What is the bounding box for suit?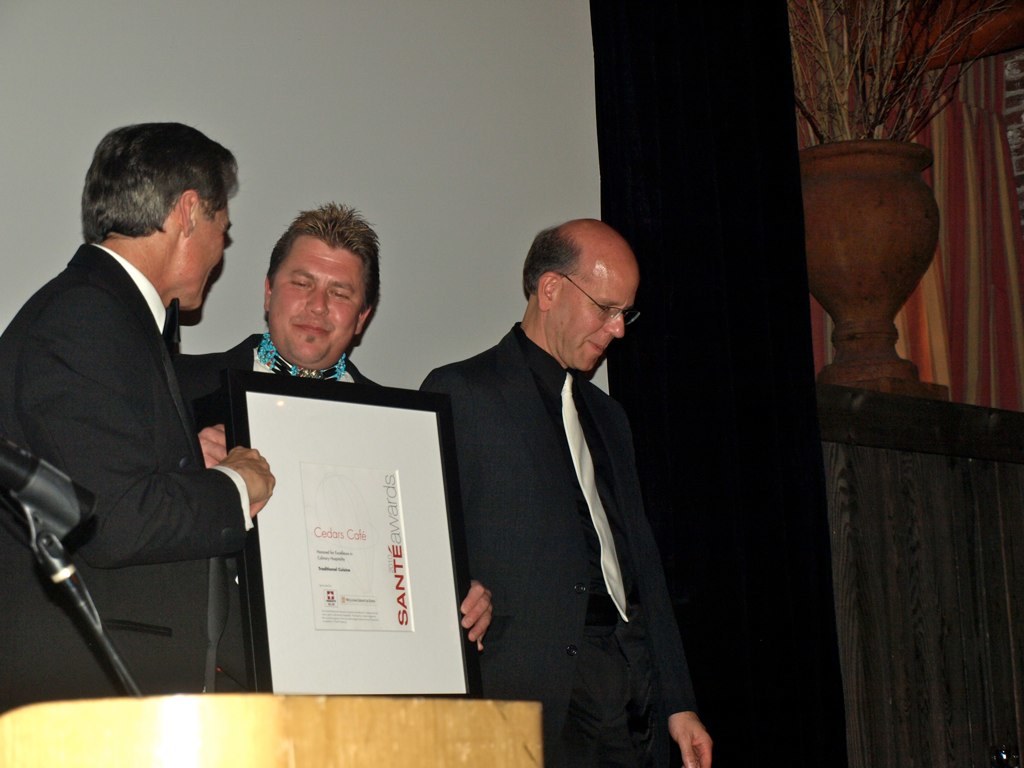
bbox=(175, 331, 390, 696).
